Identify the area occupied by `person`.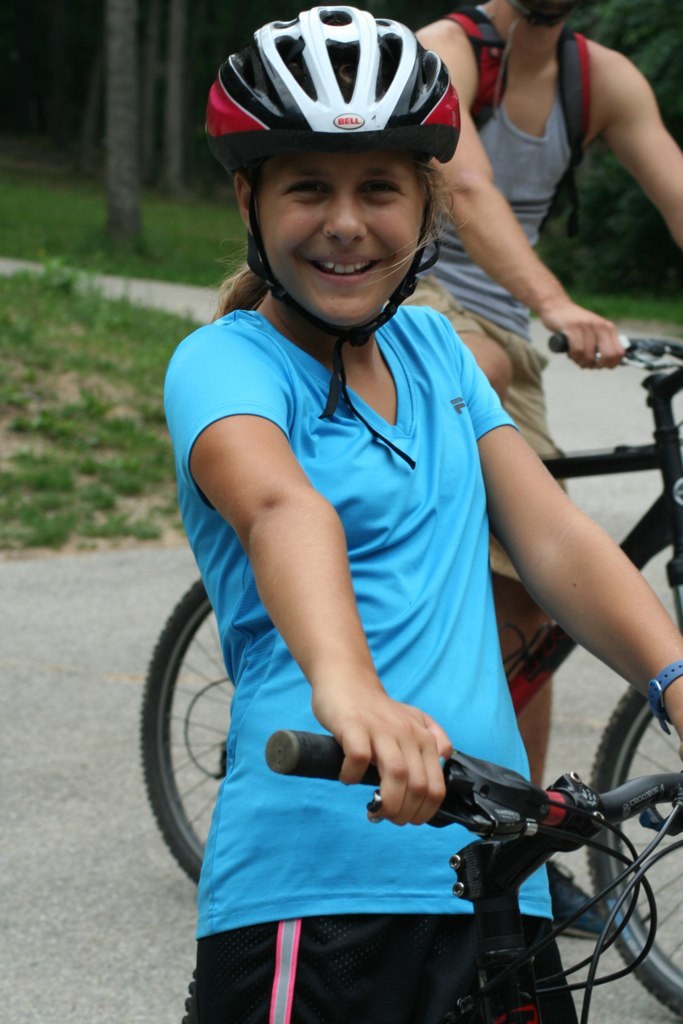
Area: x1=382, y1=0, x2=682, y2=943.
